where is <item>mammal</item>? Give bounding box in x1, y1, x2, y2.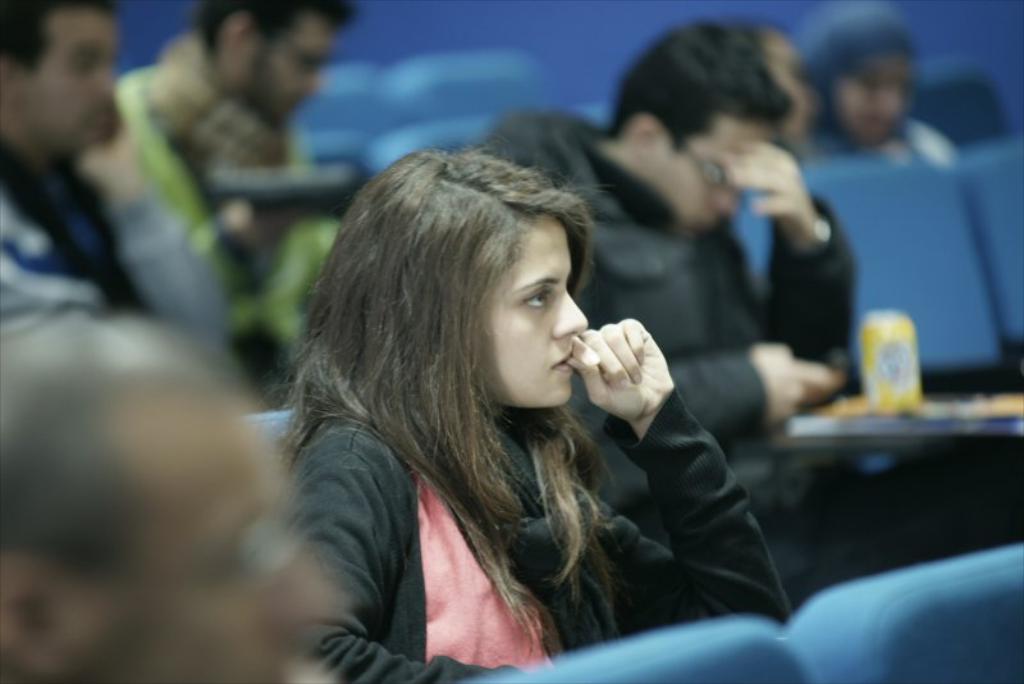
0, 0, 170, 337.
